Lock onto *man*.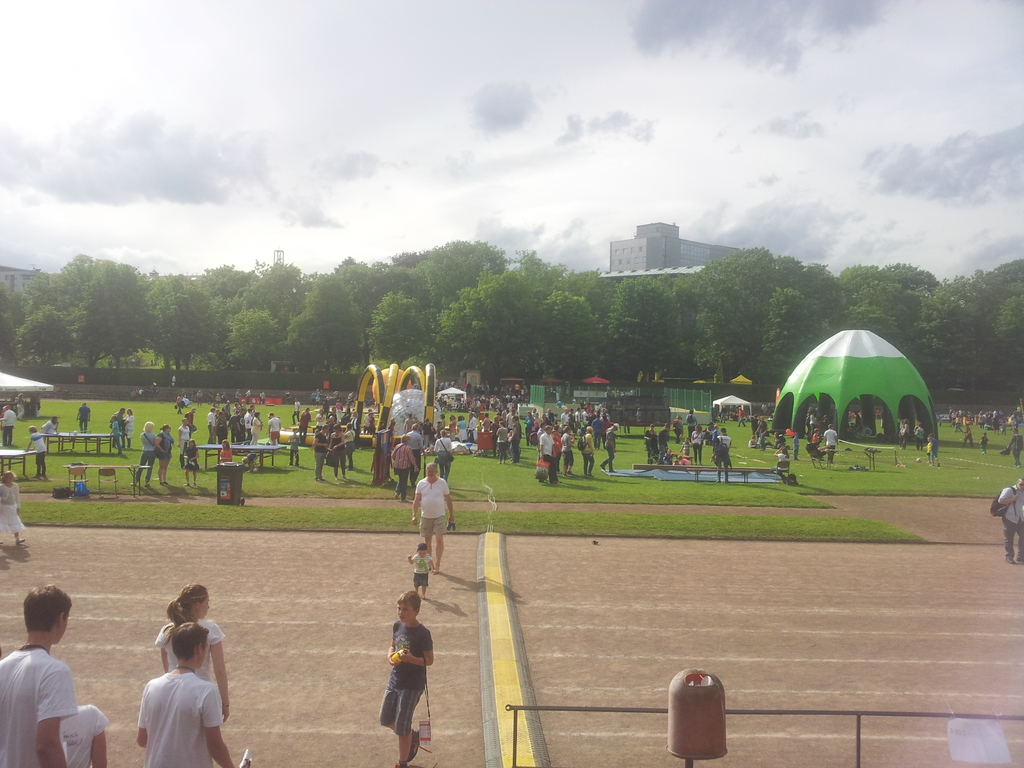
Locked: BBox(685, 410, 698, 432).
